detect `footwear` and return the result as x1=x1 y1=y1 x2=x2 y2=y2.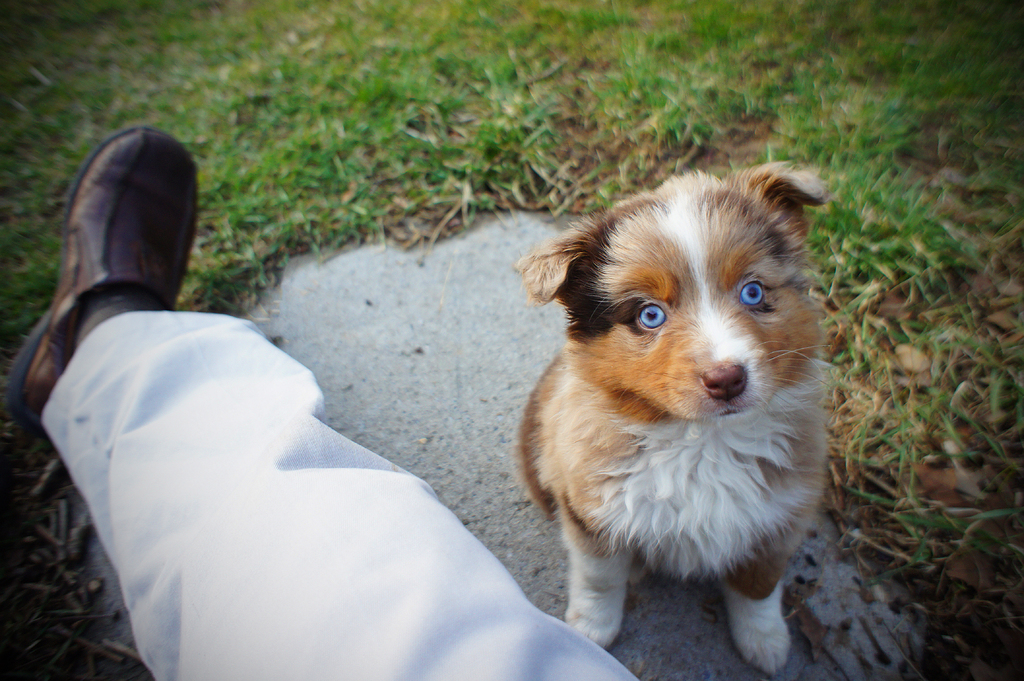
x1=38 y1=113 x2=209 y2=375.
